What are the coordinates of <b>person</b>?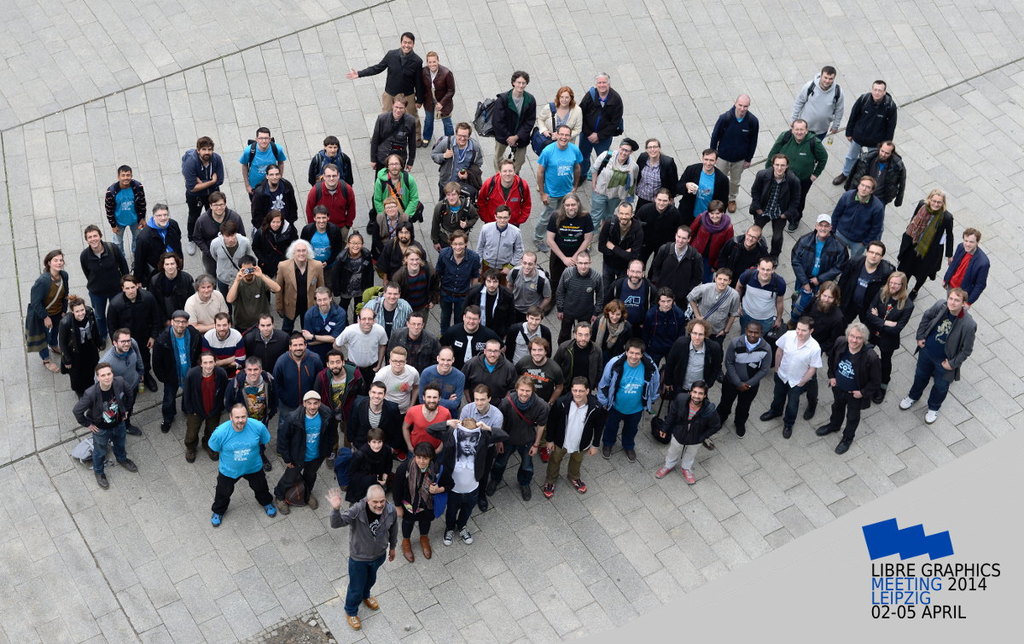
[x1=346, y1=26, x2=430, y2=152].
